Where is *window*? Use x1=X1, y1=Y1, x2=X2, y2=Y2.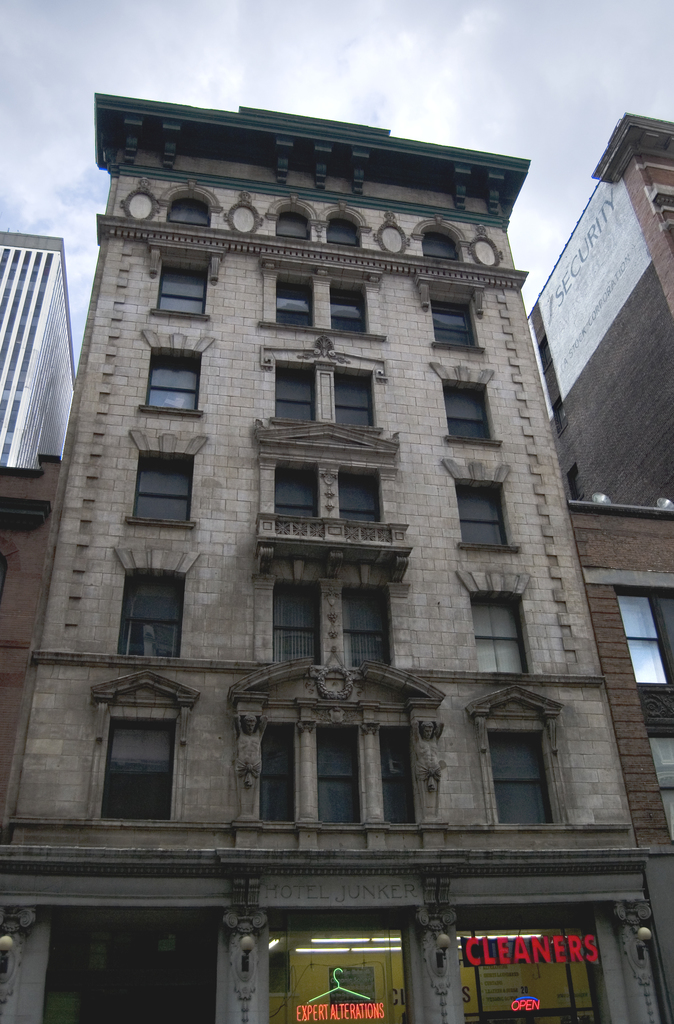
x1=254, y1=721, x2=296, y2=826.
